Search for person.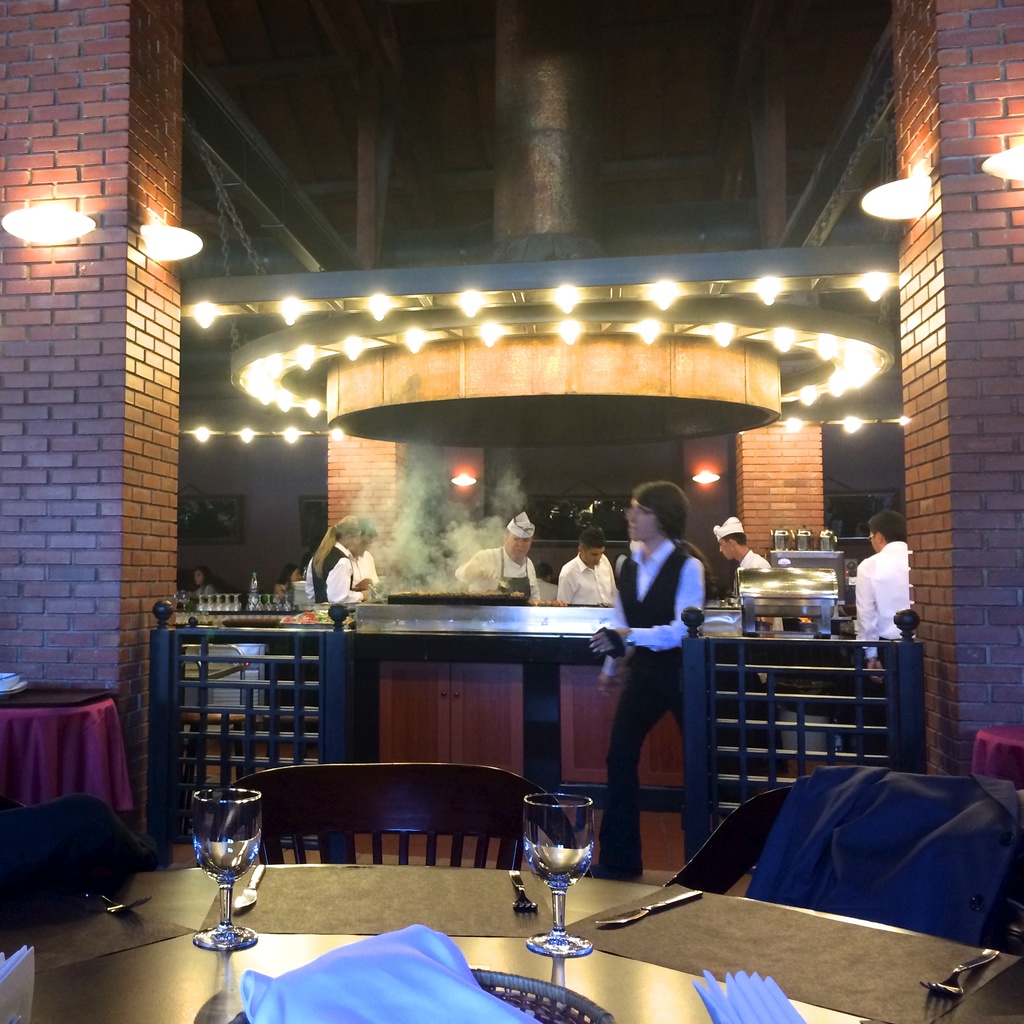
Found at <bbox>456, 514, 541, 600</bbox>.
